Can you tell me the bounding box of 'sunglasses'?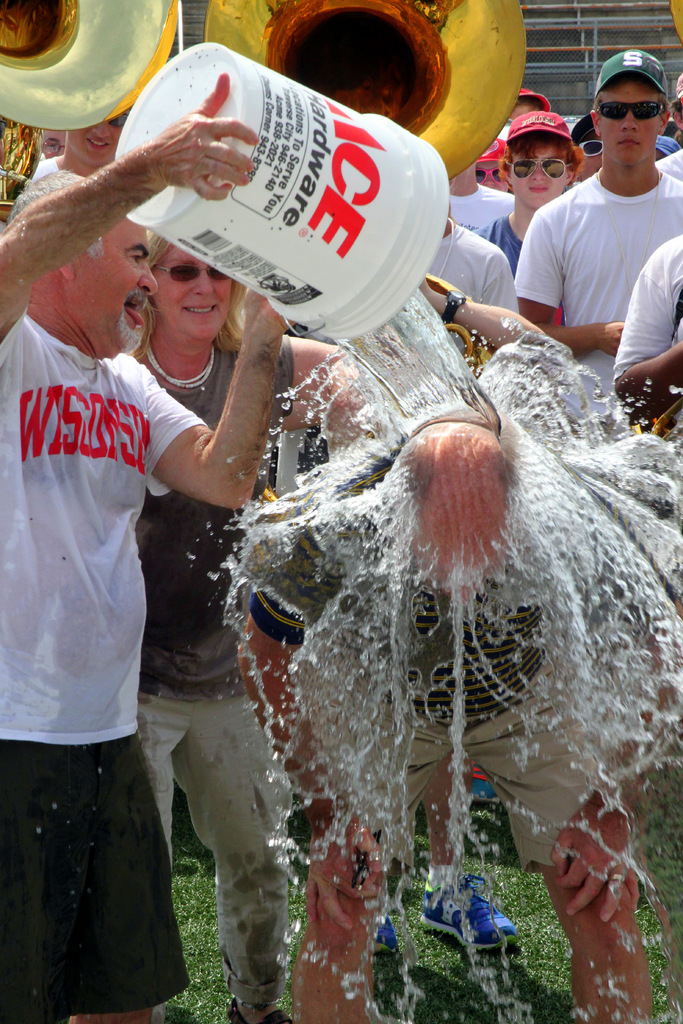
(478,166,506,184).
